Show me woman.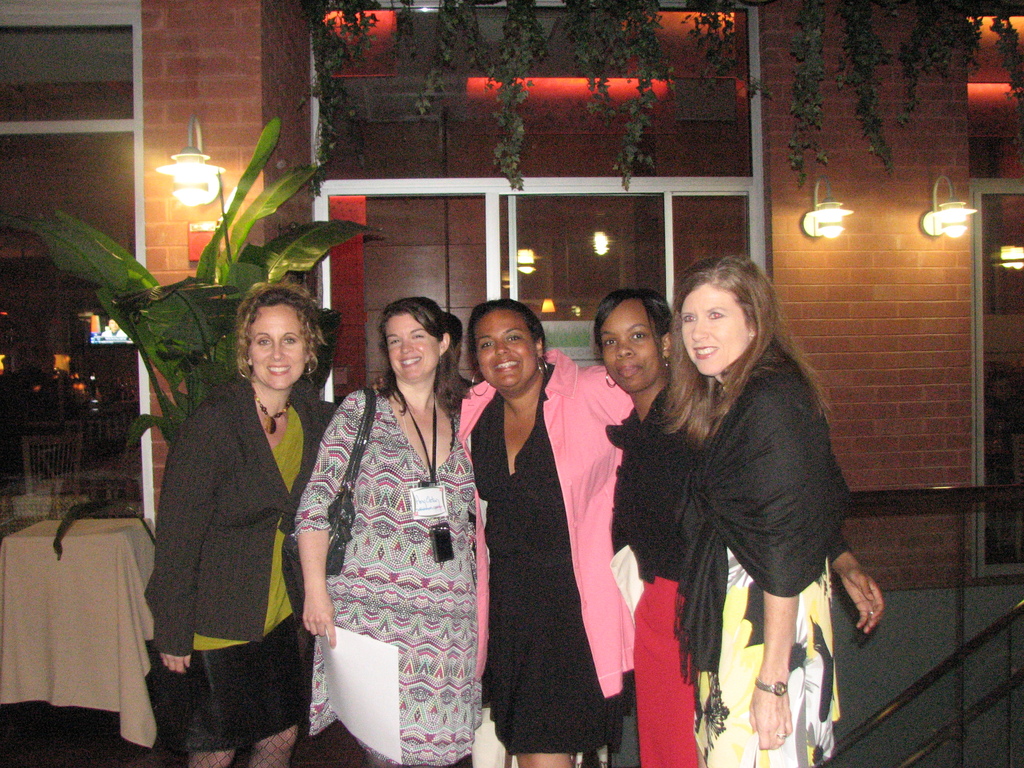
woman is here: bbox=(143, 282, 340, 767).
